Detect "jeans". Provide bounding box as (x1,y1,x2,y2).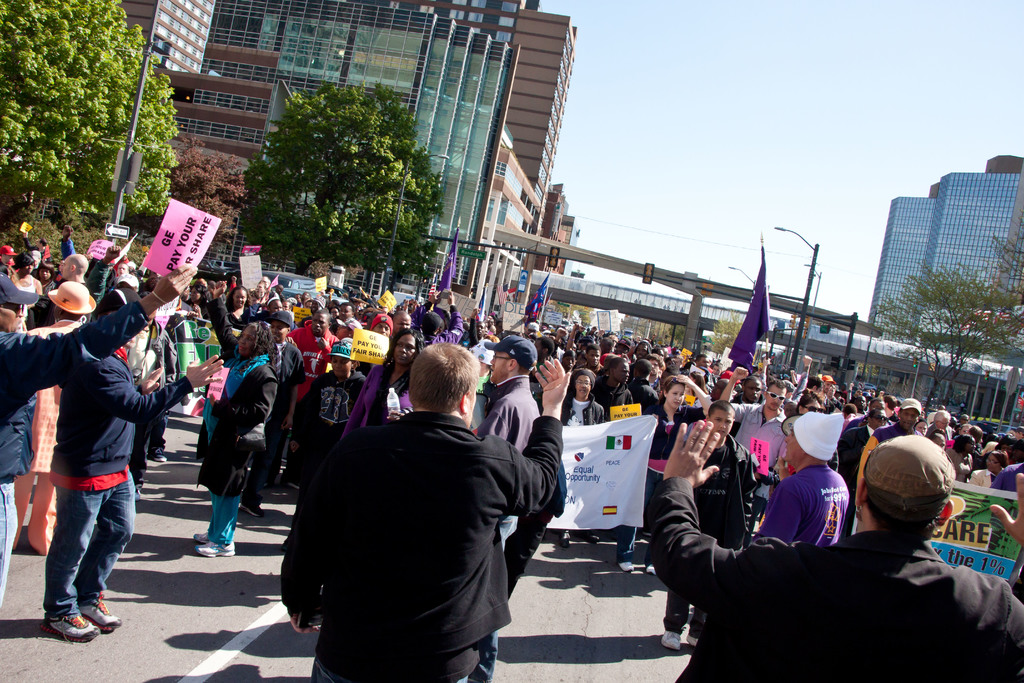
(666,591,705,636).
